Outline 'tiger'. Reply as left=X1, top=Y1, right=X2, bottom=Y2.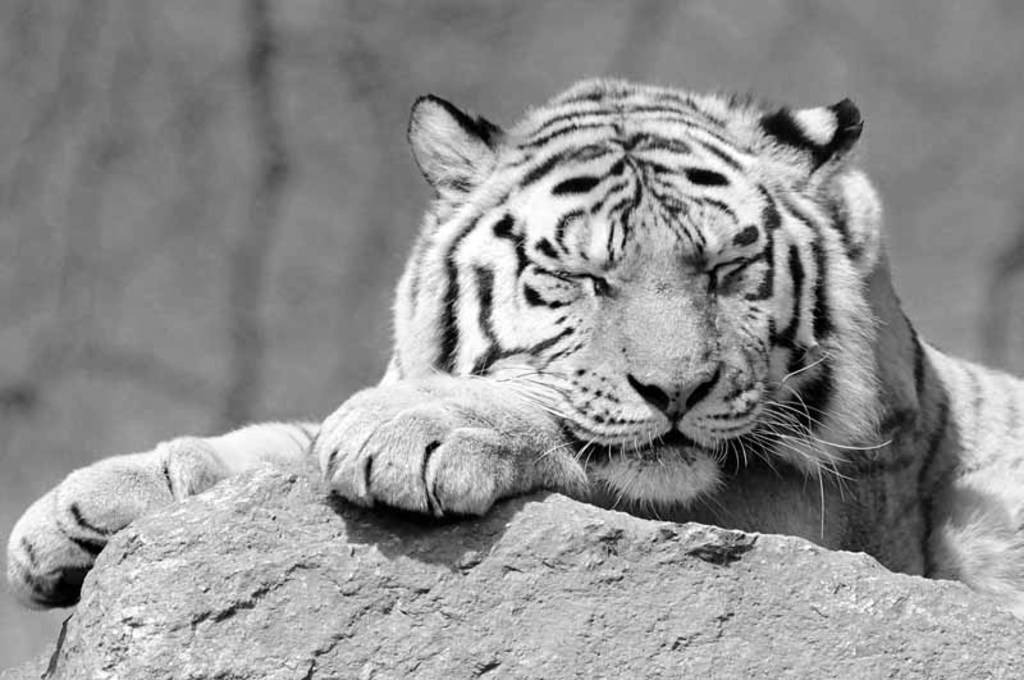
left=0, top=69, right=1023, bottom=613.
